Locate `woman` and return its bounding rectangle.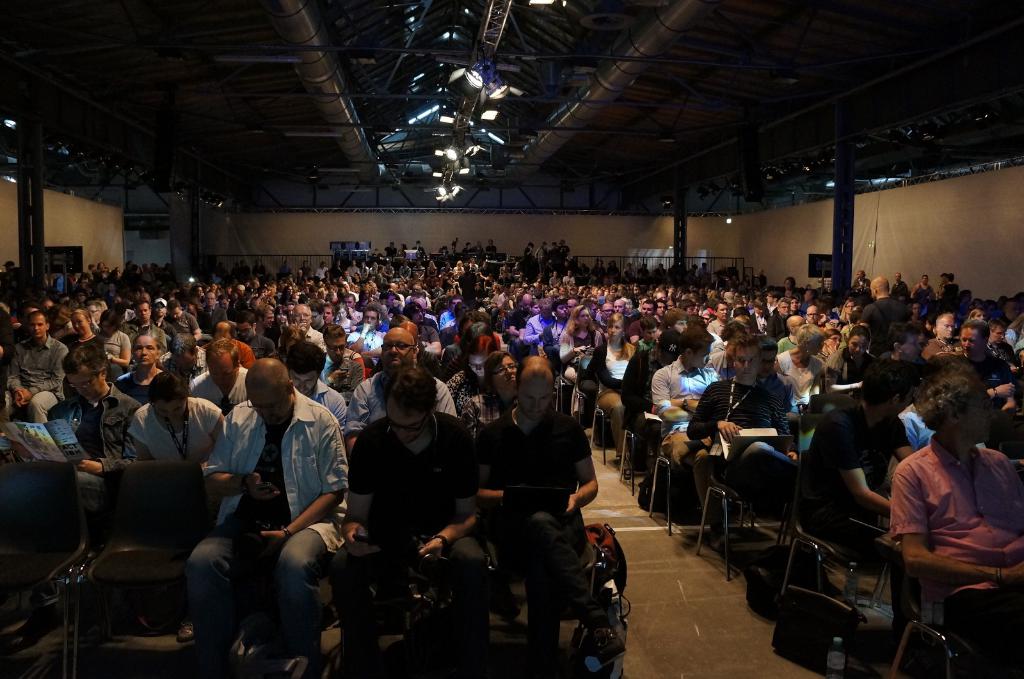
(445, 328, 502, 419).
